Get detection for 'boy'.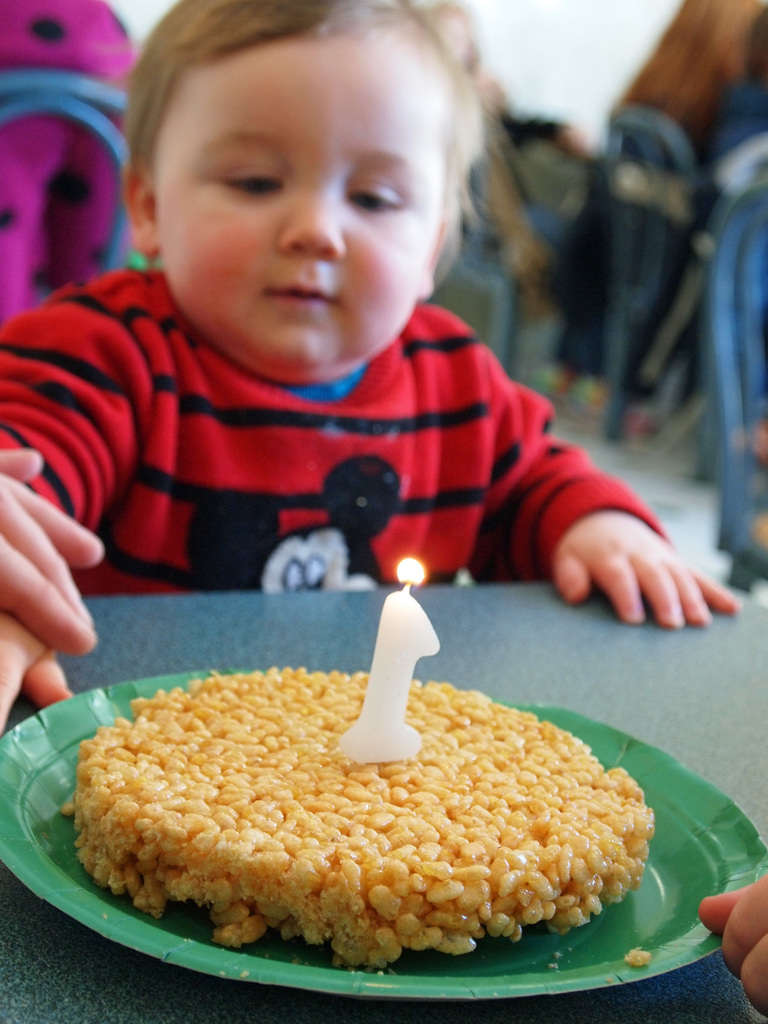
Detection: (45, 2, 587, 632).
